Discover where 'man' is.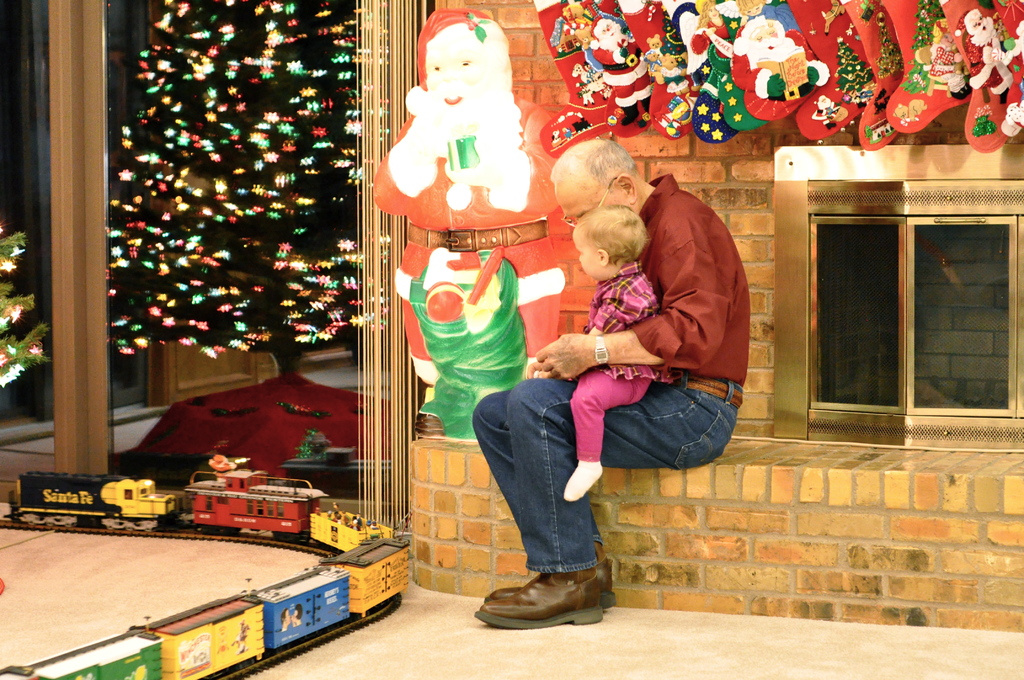
Discovered at [589, 13, 652, 128].
